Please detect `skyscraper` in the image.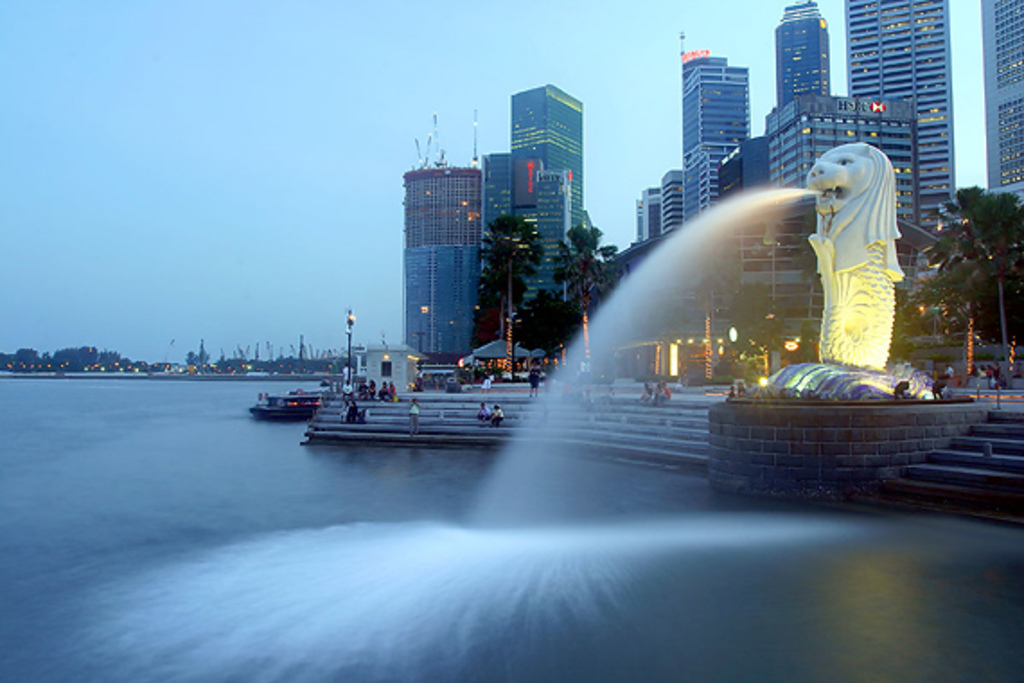
(left=767, top=7, right=841, bottom=106).
